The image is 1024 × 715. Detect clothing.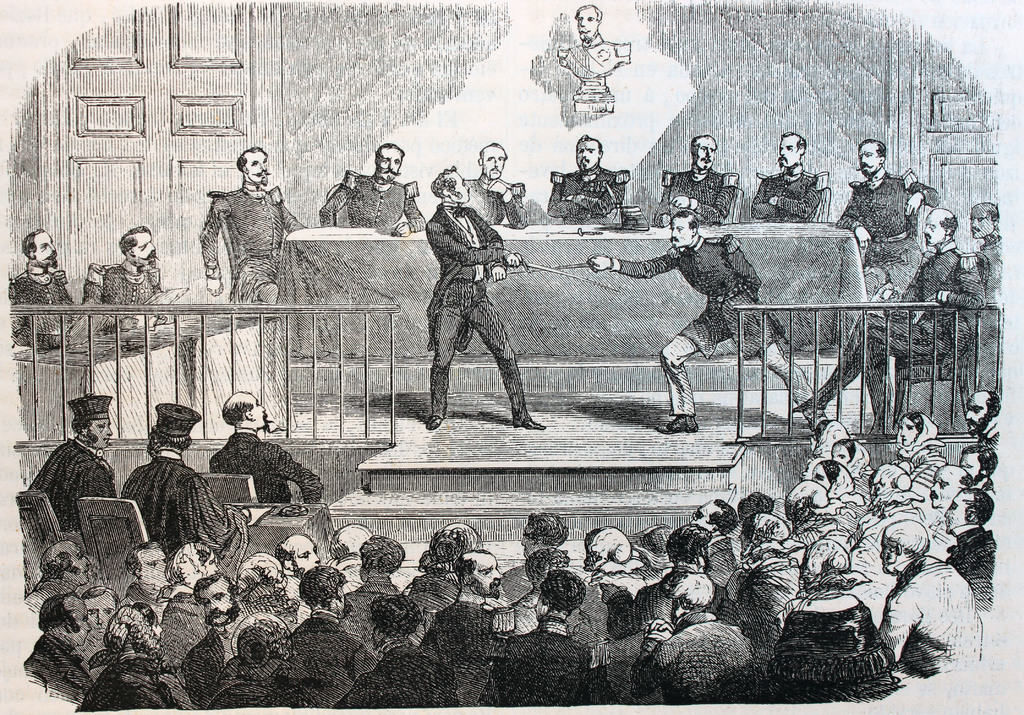
Detection: (left=815, top=241, right=967, bottom=430).
